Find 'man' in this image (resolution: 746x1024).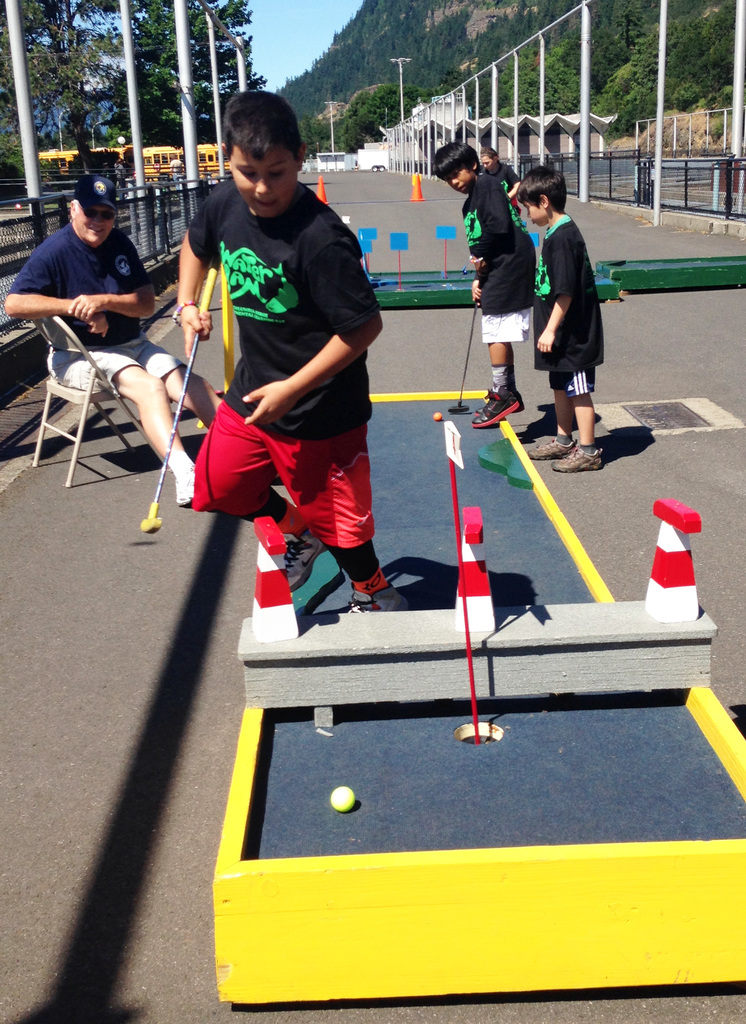
select_region(166, 149, 189, 177).
